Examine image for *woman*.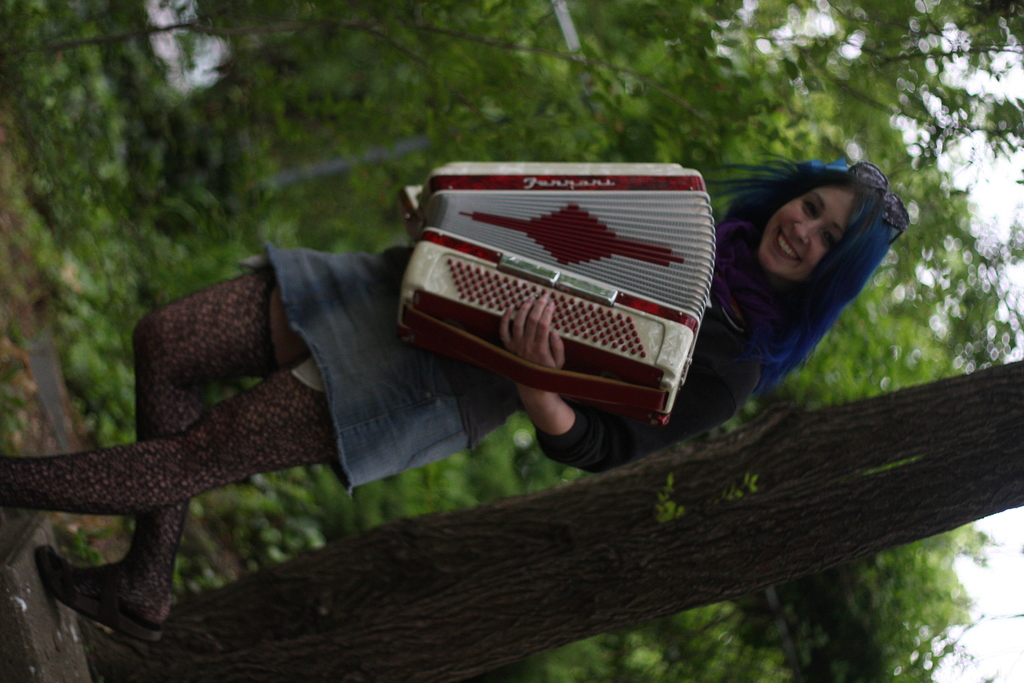
Examination result: 0/142/893/648.
